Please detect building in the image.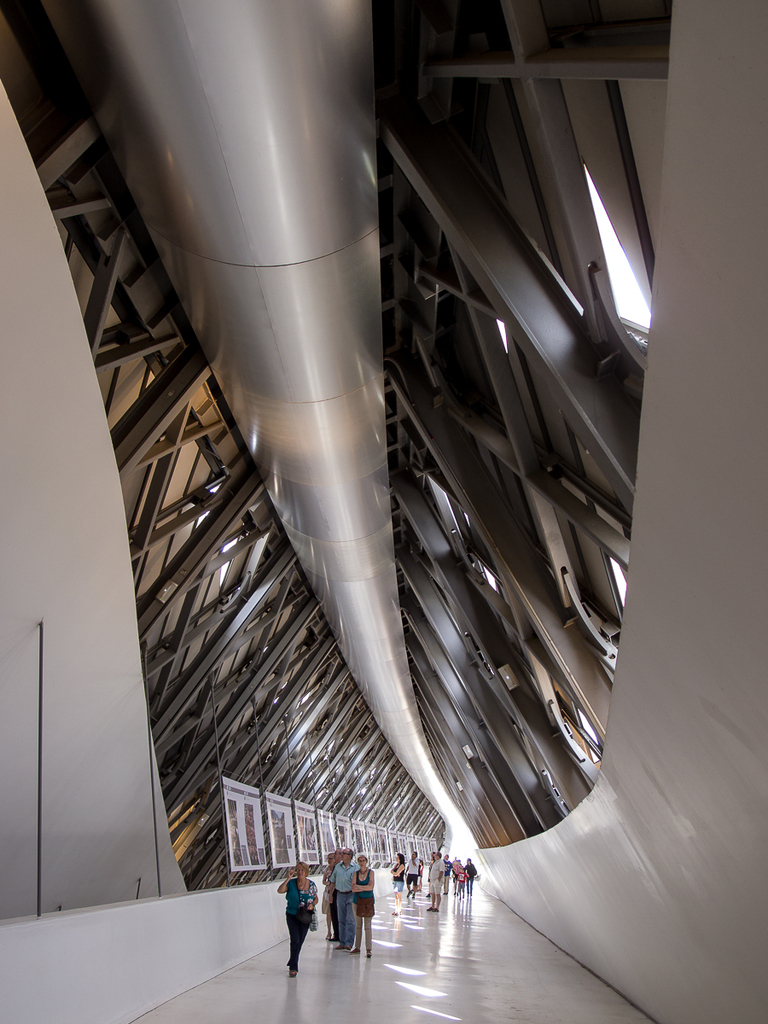
bbox=[0, 0, 767, 1023].
